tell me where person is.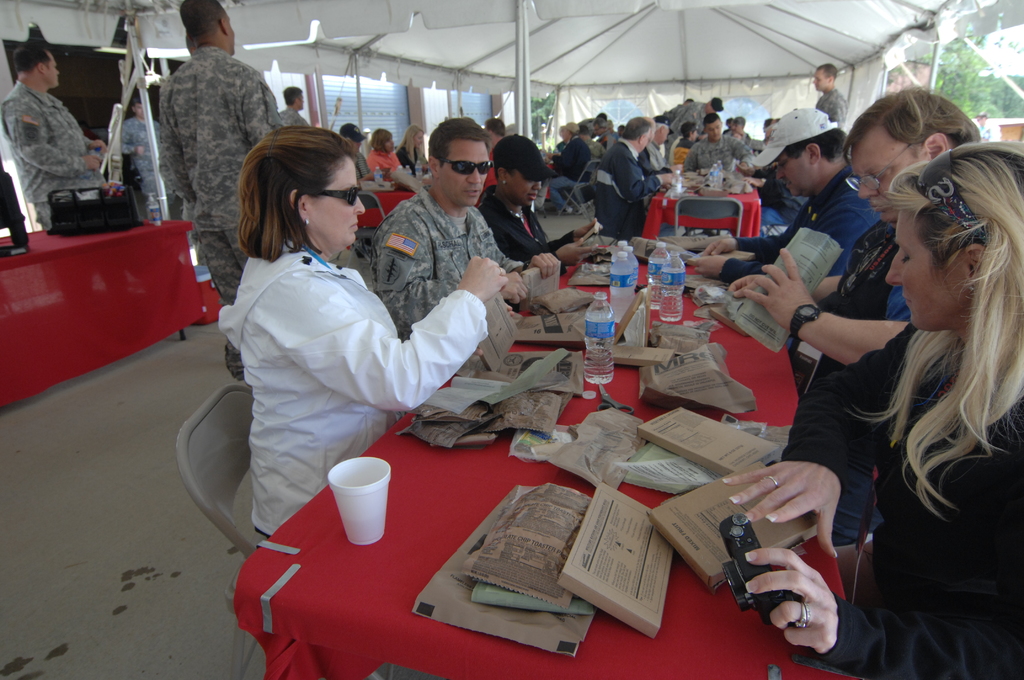
person is at 278:79:309:120.
